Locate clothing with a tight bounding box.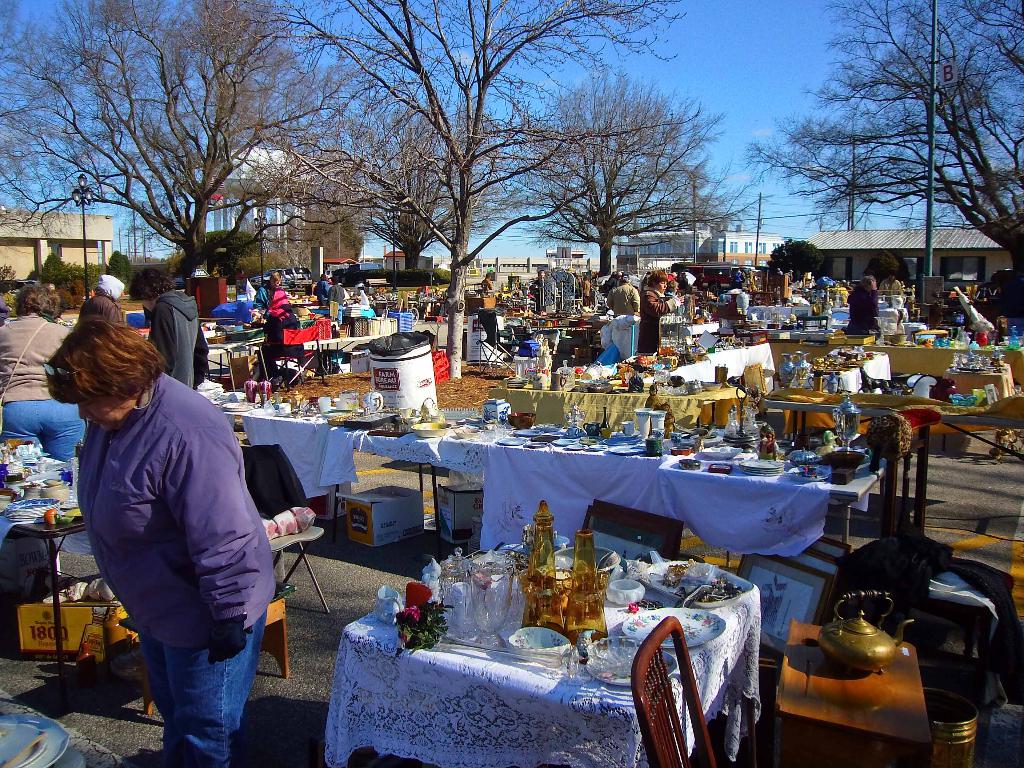
left=635, top=283, right=683, bottom=357.
